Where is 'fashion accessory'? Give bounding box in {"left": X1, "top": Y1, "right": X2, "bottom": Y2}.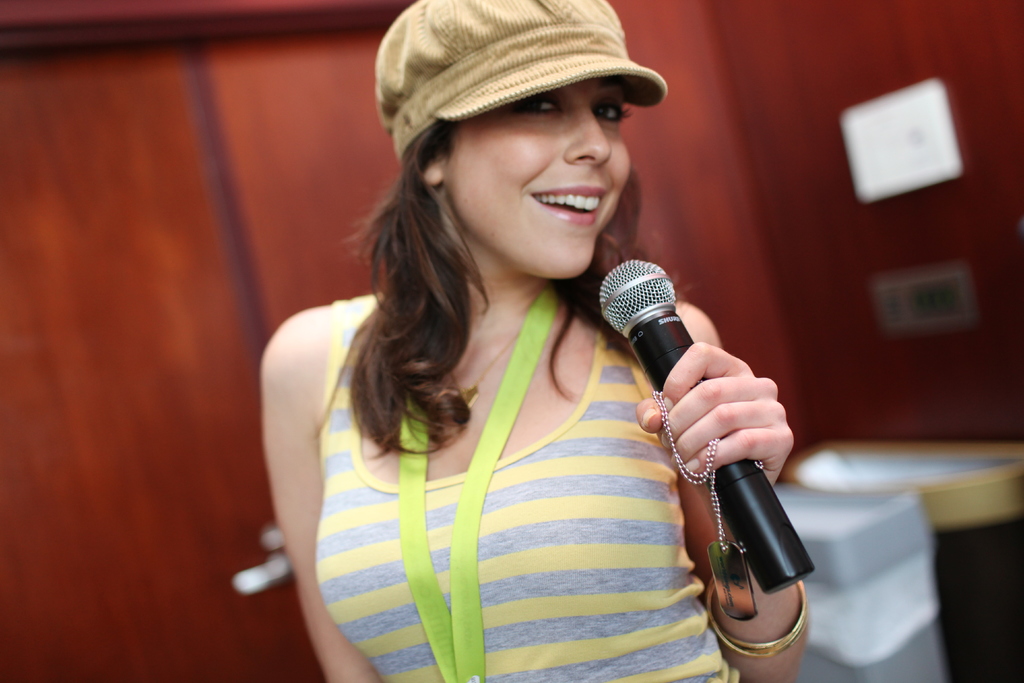
{"left": 374, "top": 0, "right": 668, "bottom": 159}.
